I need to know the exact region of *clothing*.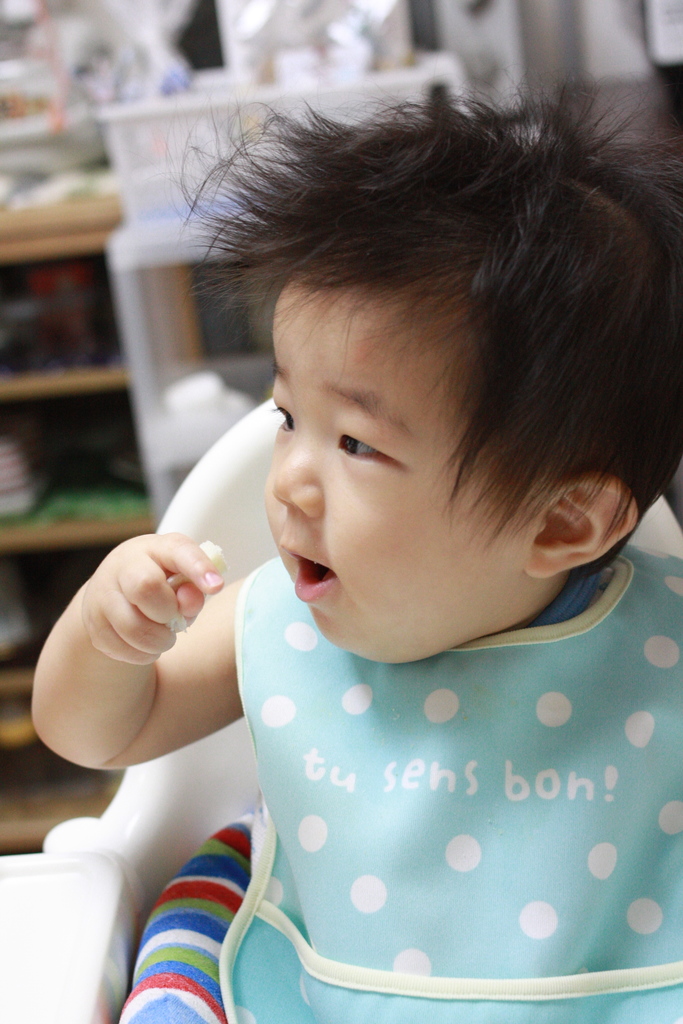
Region: {"left": 160, "top": 550, "right": 682, "bottom": 984}.
